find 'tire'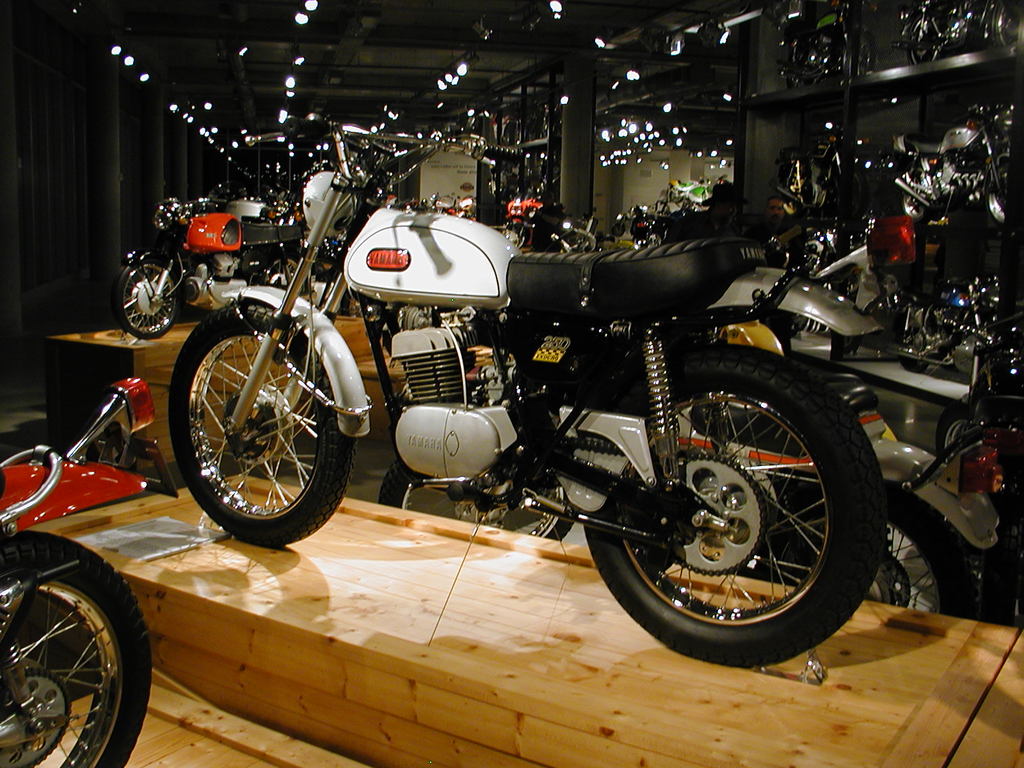
785/48/808/88
